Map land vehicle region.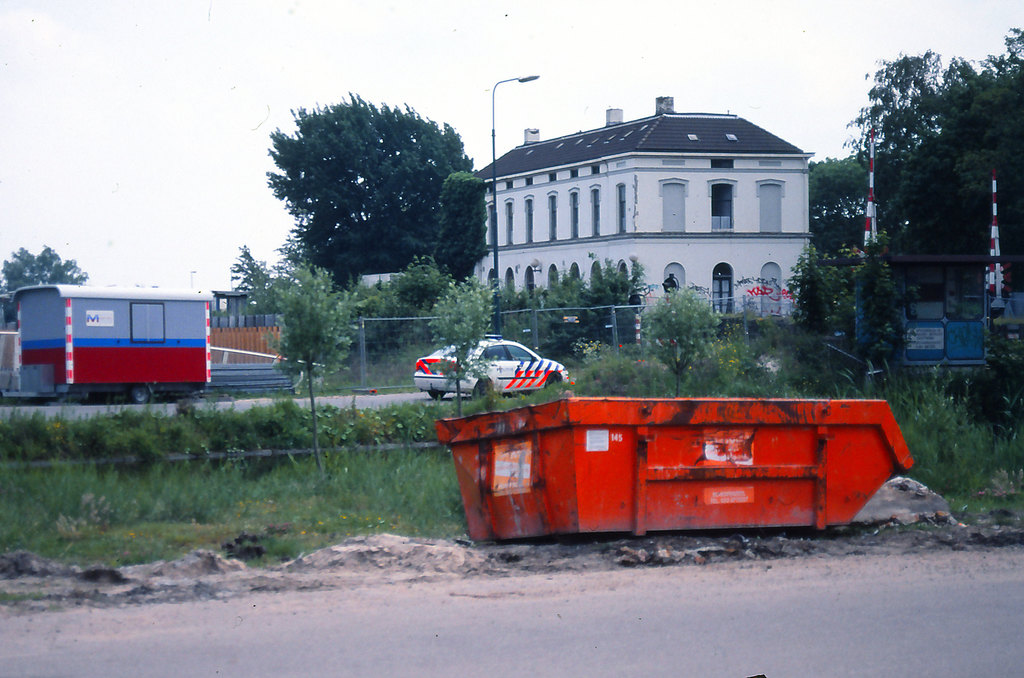
Mapped to left=413, top=334, right=566, bottom=396.
